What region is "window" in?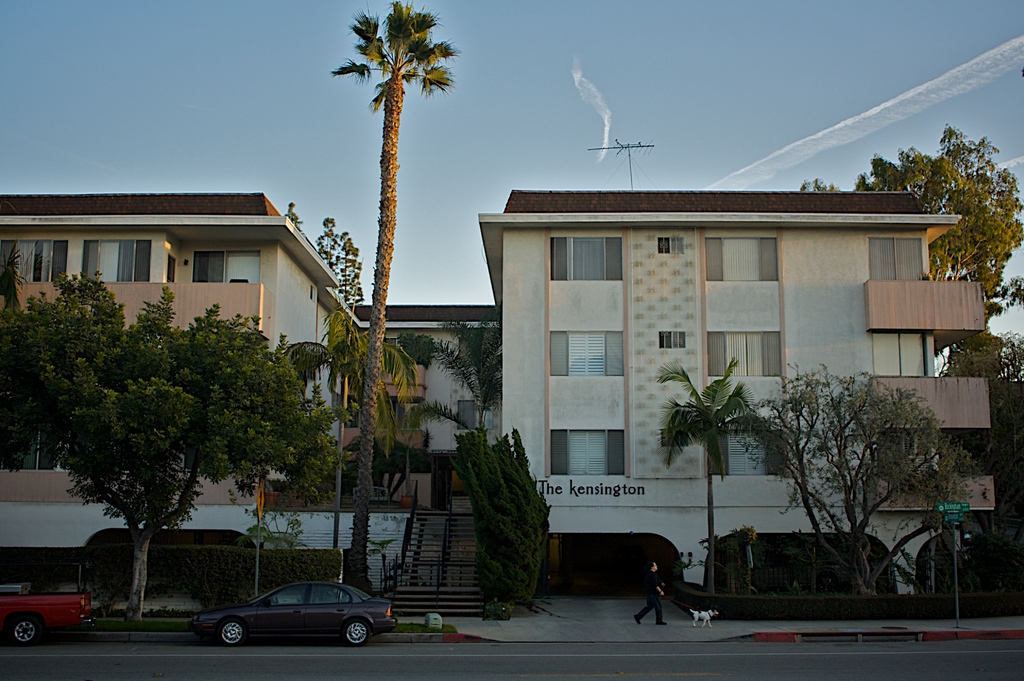
80,243,152,286.
